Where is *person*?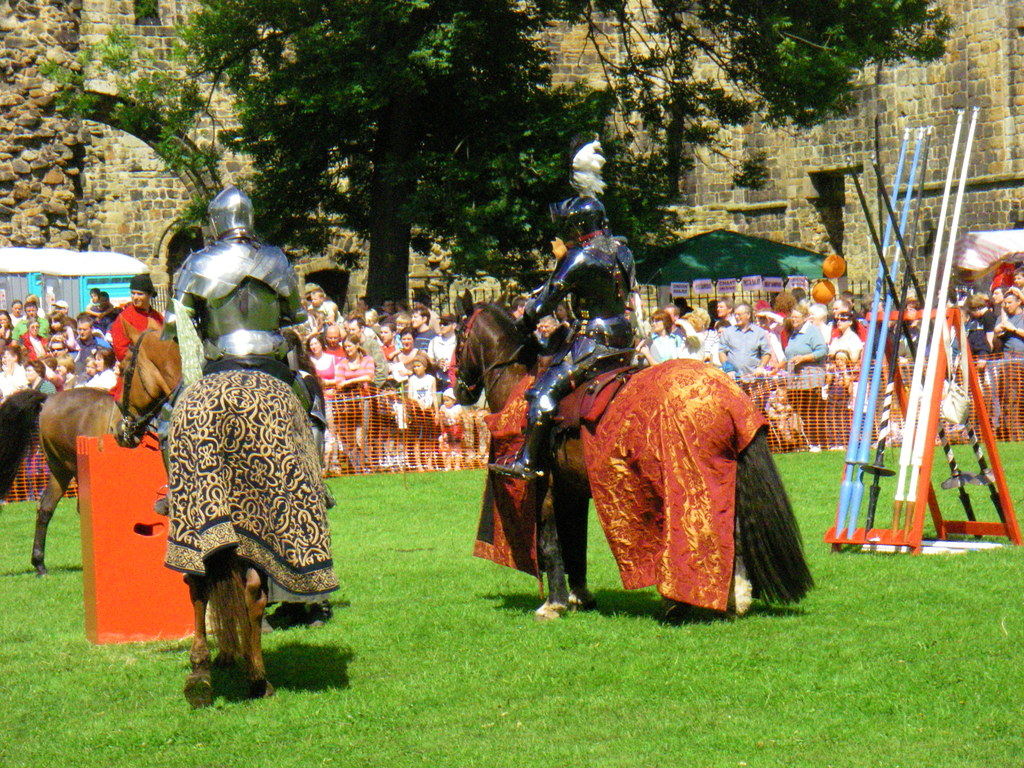
[109,269,166,372].
